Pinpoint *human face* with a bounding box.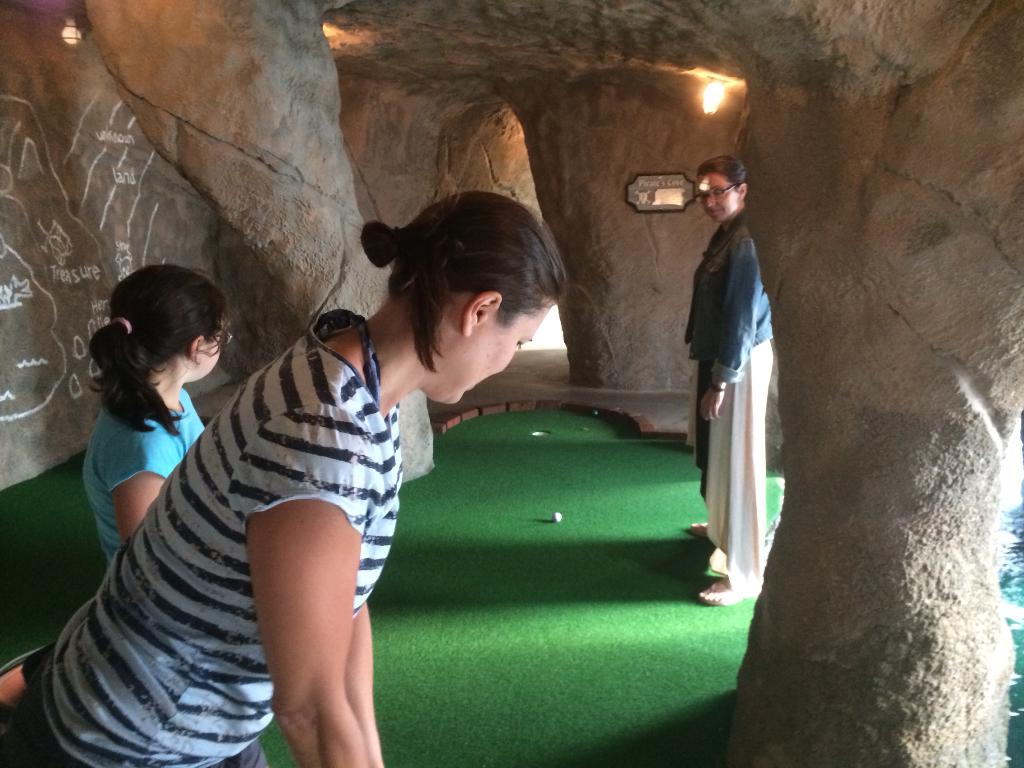
x1=434 y1=302 x2=554 y2=408.
